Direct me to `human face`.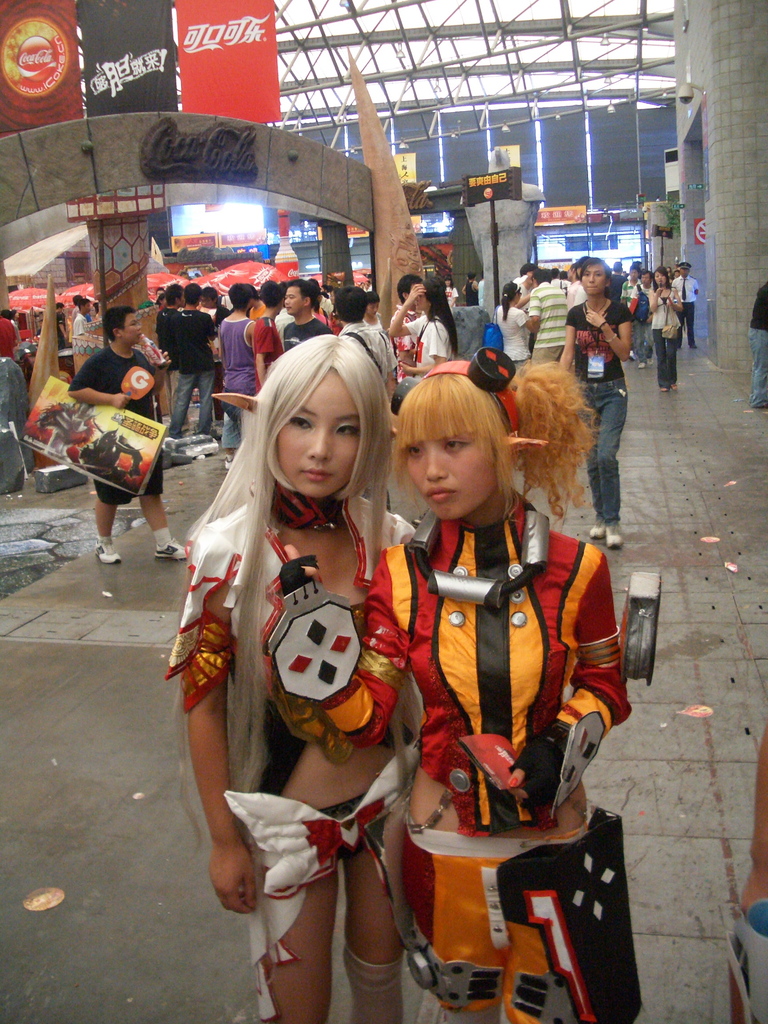
Direction: left=583, top=265, right=607, bottom=294.
